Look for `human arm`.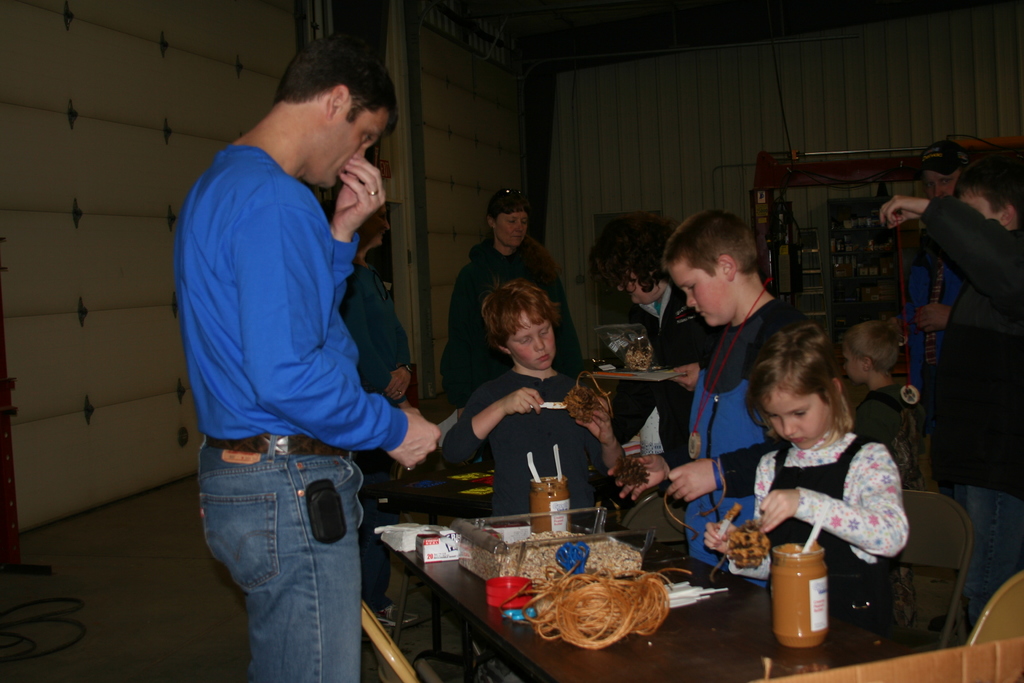
Found: bbox=[378, 277, 412, 408].
